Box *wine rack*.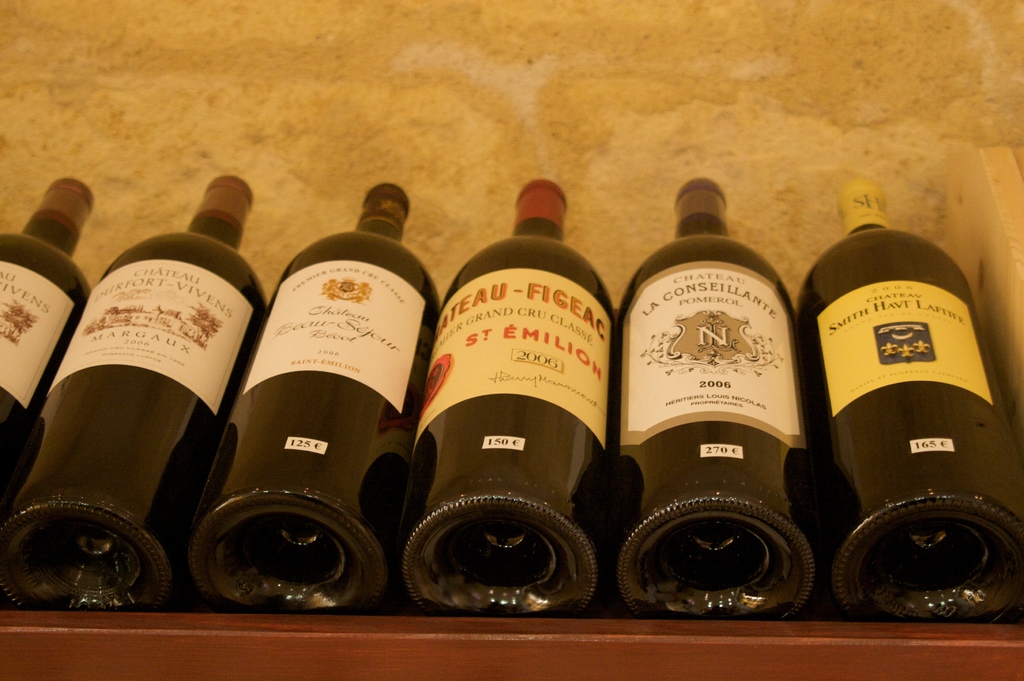
[left=0, top=154, right=1023, bottom=642].
